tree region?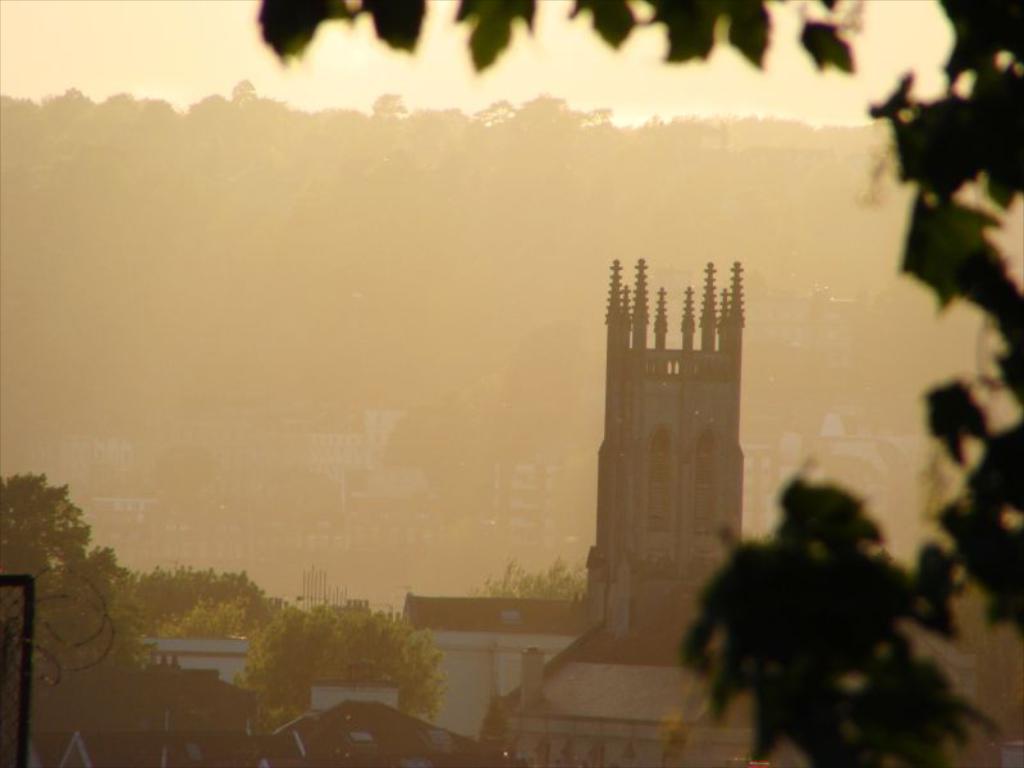
(x1=119, y1=563, x2=275, y2=641)
